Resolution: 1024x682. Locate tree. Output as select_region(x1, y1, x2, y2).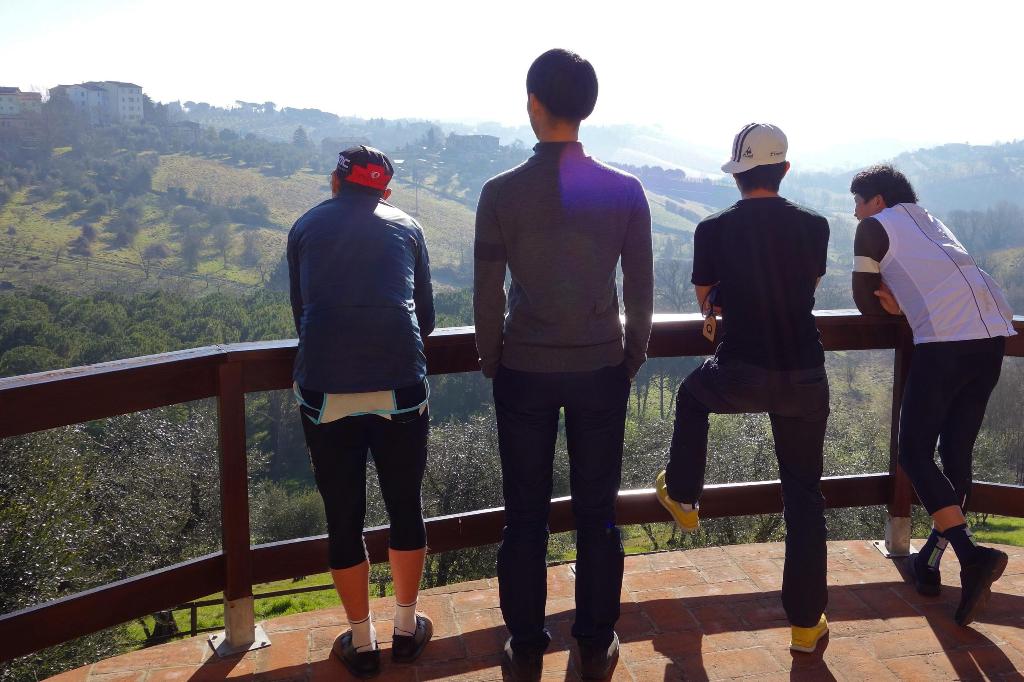
select_region(809, 400, 892, 517).
